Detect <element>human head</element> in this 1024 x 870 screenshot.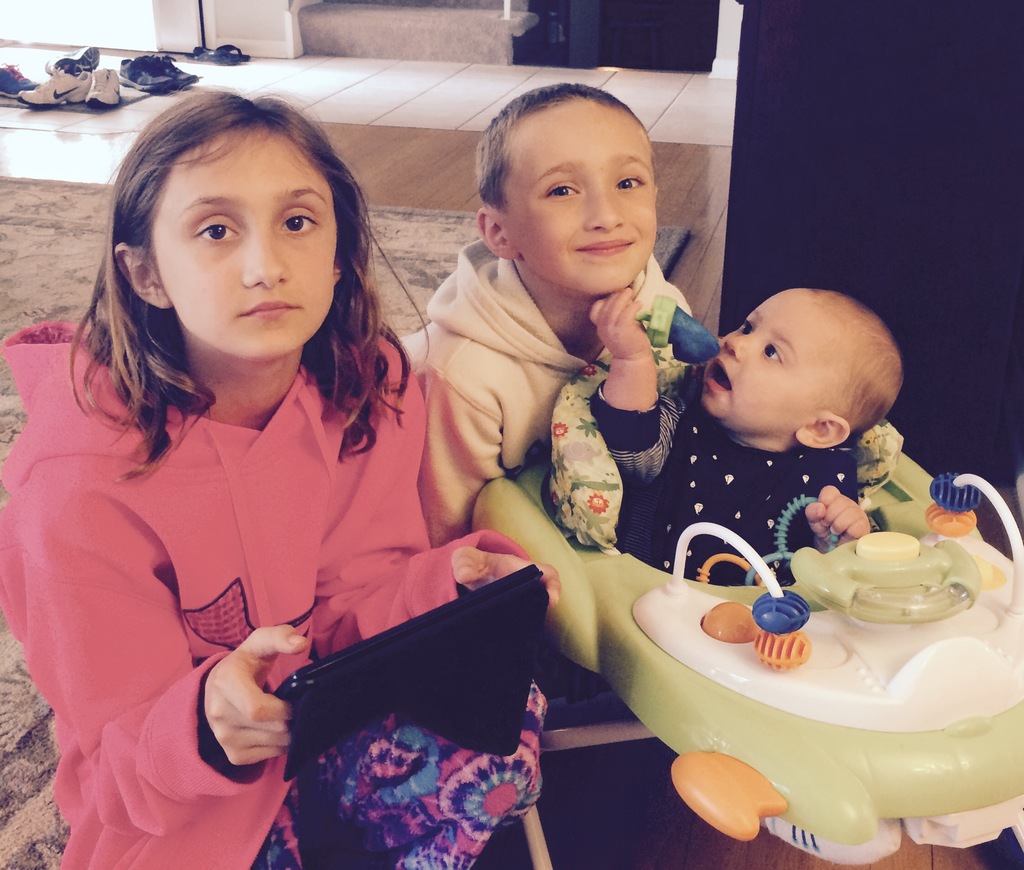
Detection: <region>493, 35, 679, 328</region>.
